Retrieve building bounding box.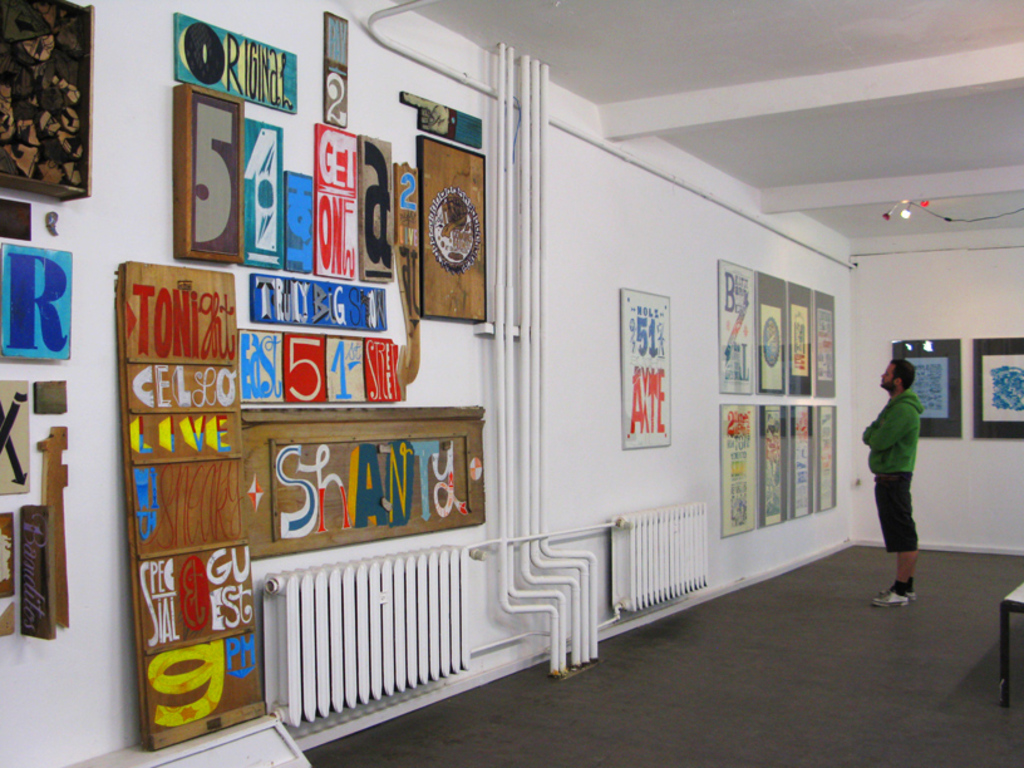
Bounding box: locate(0, 0, 1021, 764).
